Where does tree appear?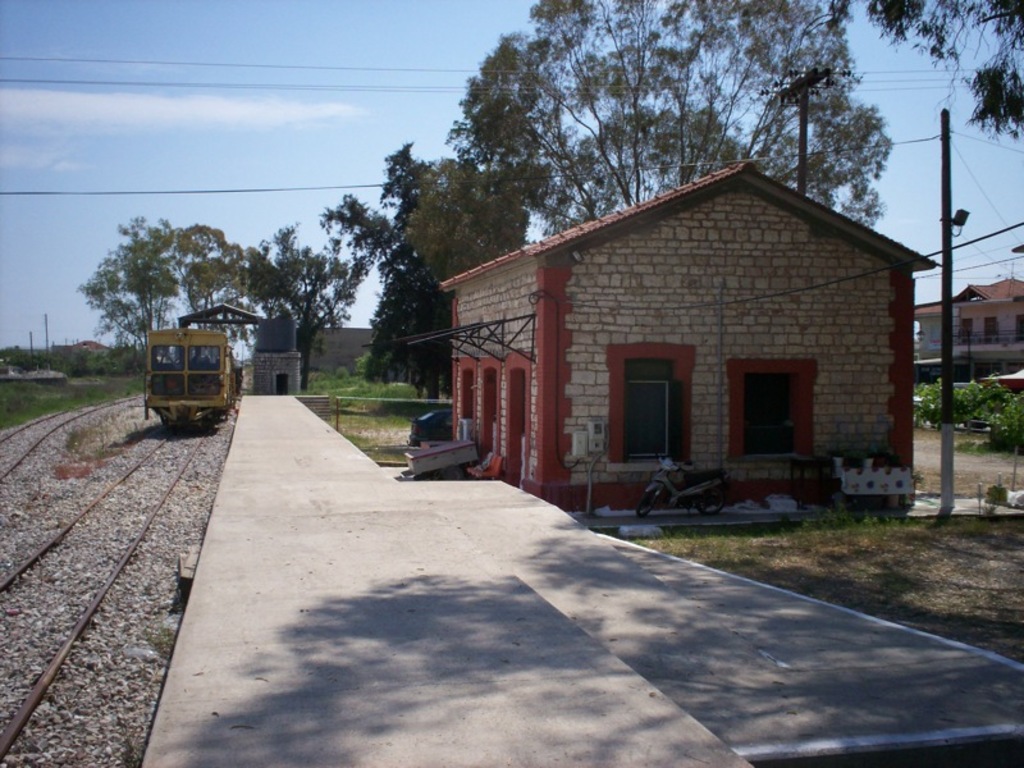
Appears at (320, 192, 413, 315).
